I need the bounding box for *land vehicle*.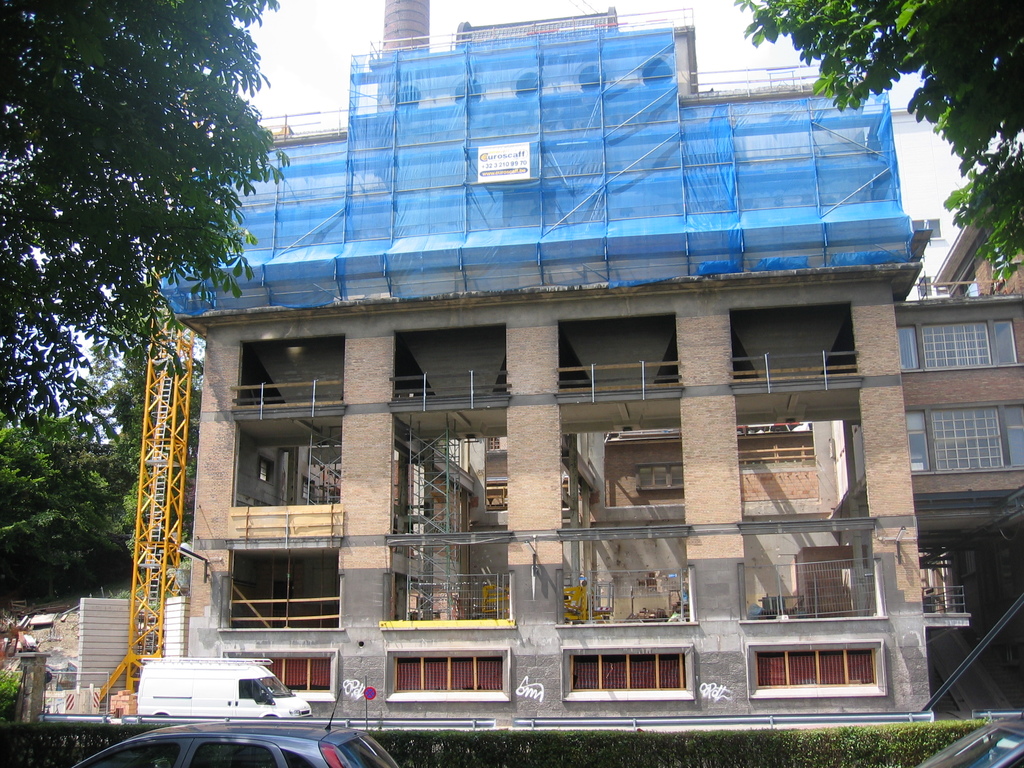
Here it is: 133 662 309 721.
